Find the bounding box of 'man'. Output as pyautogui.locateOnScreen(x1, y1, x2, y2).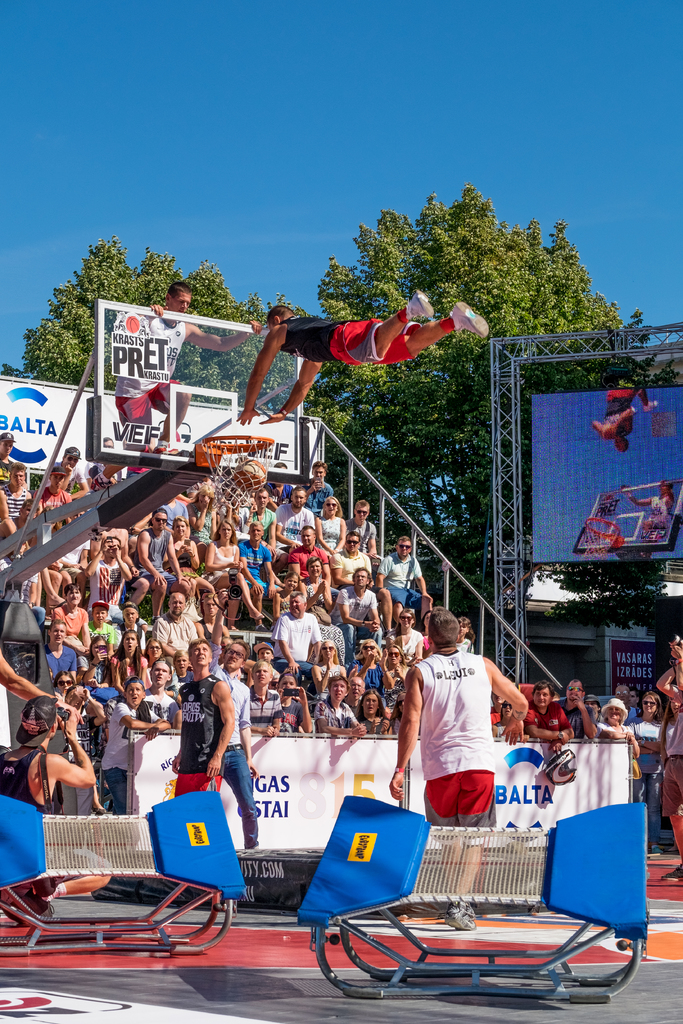
pyautogui.locateOnScreen(210, 603, 263, 848).
